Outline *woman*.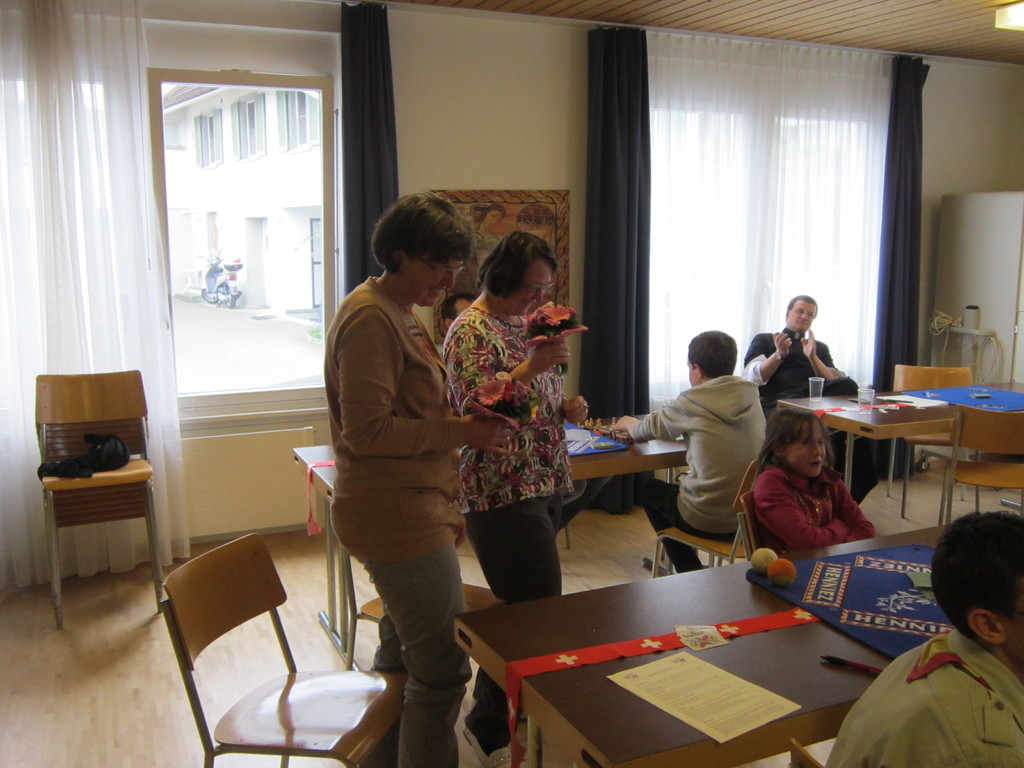
Outline: 440 227 594 767.
